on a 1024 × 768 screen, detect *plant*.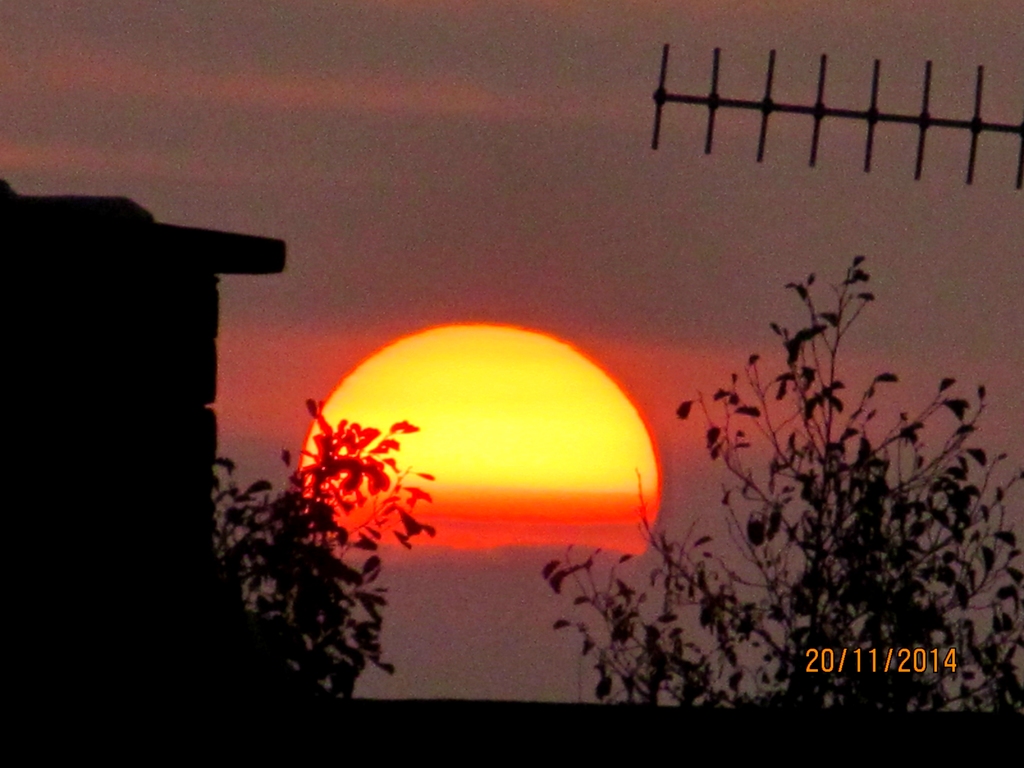
x1=206 y1=396 x2=440 y2=739.
